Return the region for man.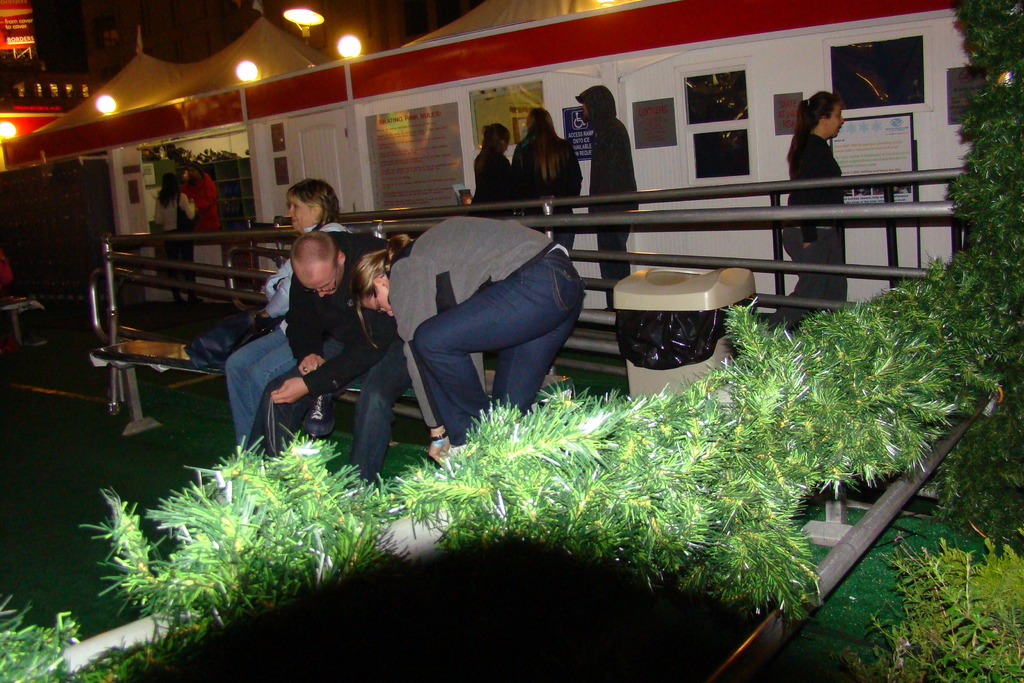
(242,215,436,510).
